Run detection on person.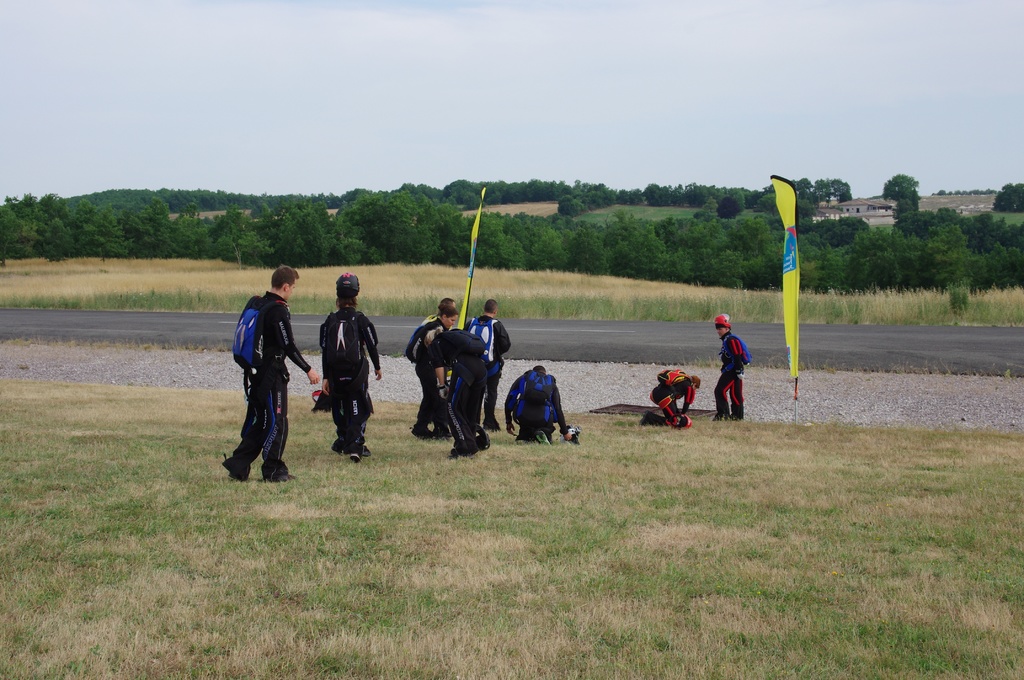
Result: BBox(319, 280, 383, 455).
